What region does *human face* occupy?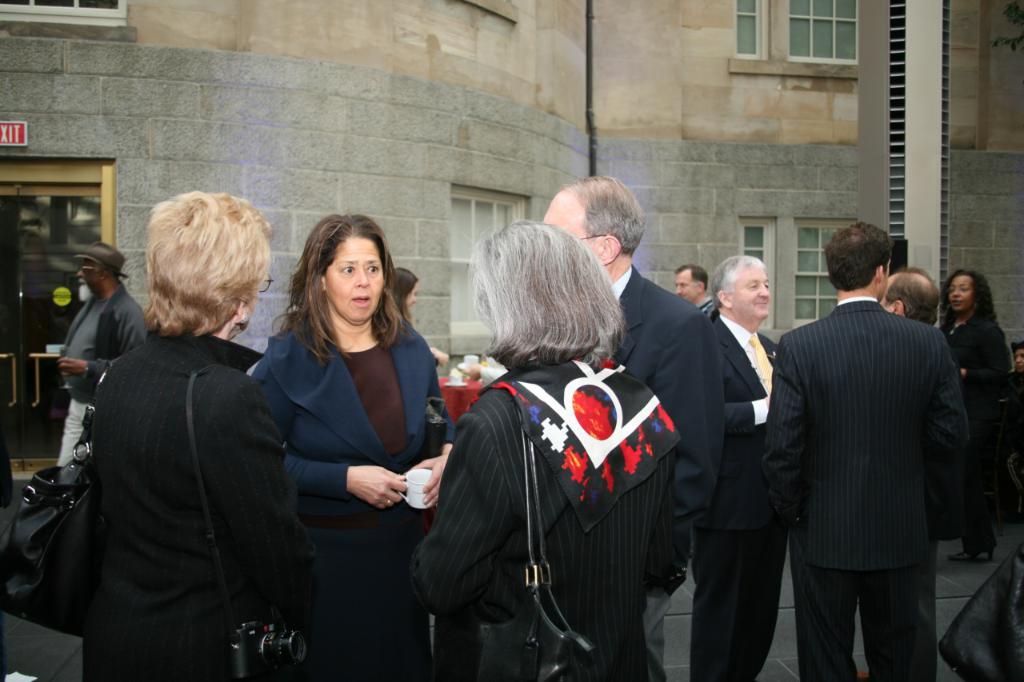
{"x1": 947, "y1": 273, "x2": 972, "y2": 316}.
